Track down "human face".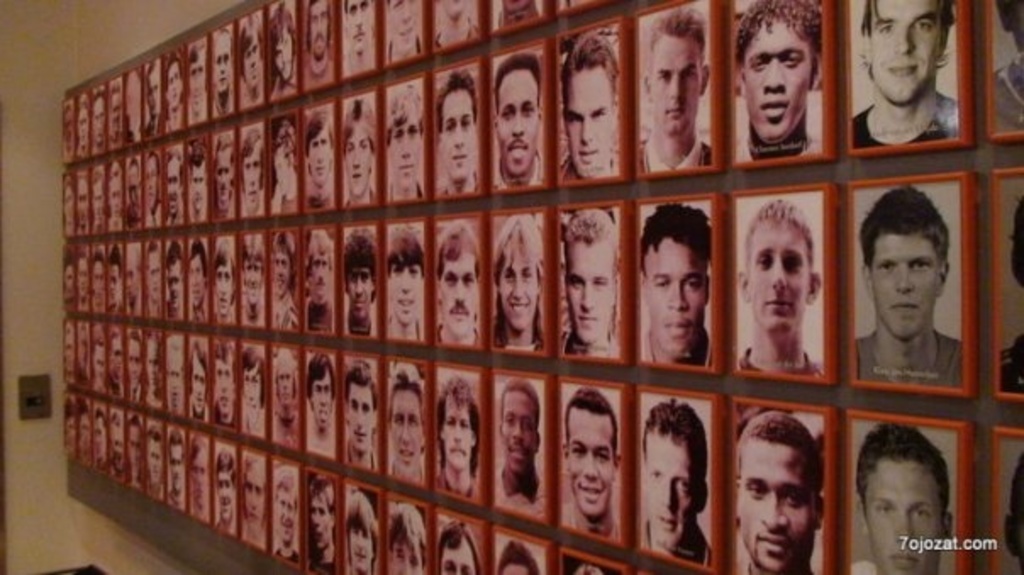
Tracked to 442:543:473:572.
